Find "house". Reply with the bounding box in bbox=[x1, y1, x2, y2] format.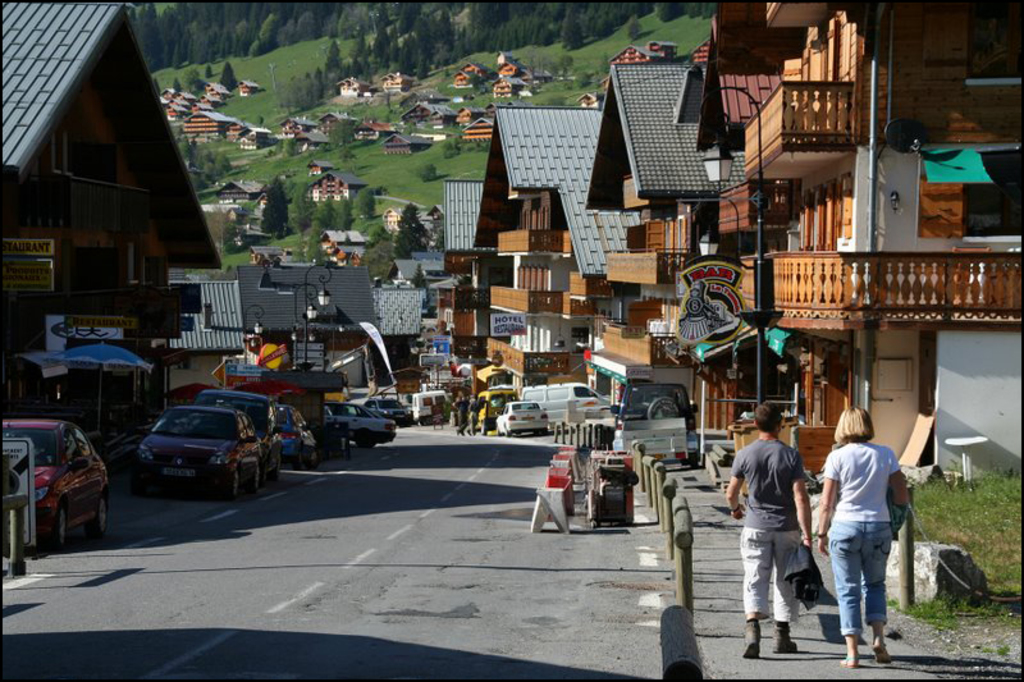
bbox=[0, 0, 225, 462].
